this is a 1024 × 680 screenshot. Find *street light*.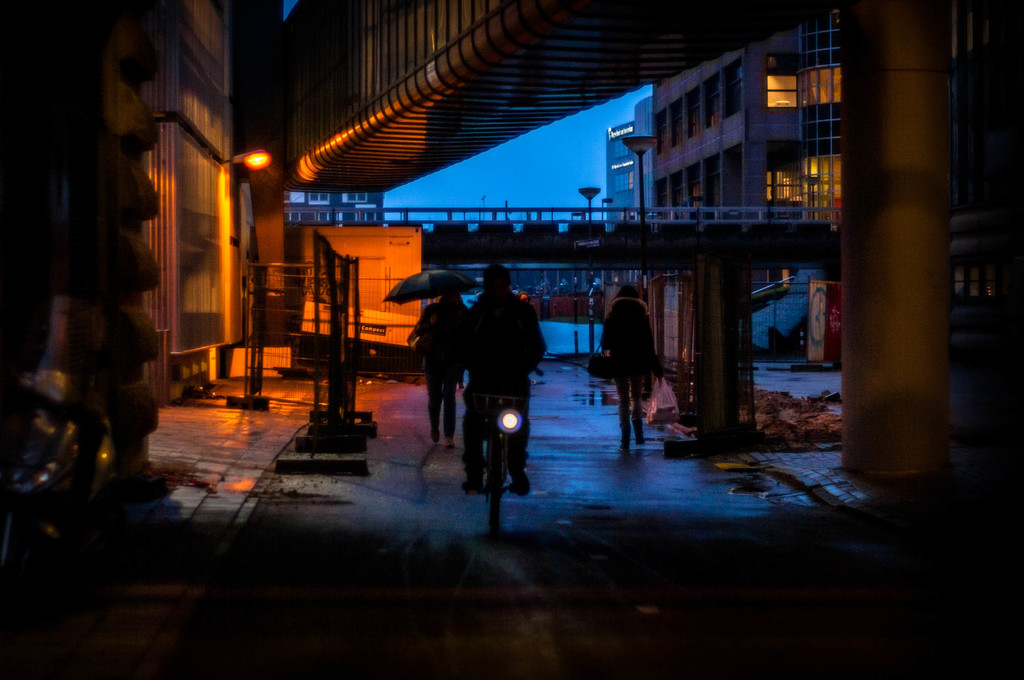
Bounding box: box(623, 130, 652, 222).
